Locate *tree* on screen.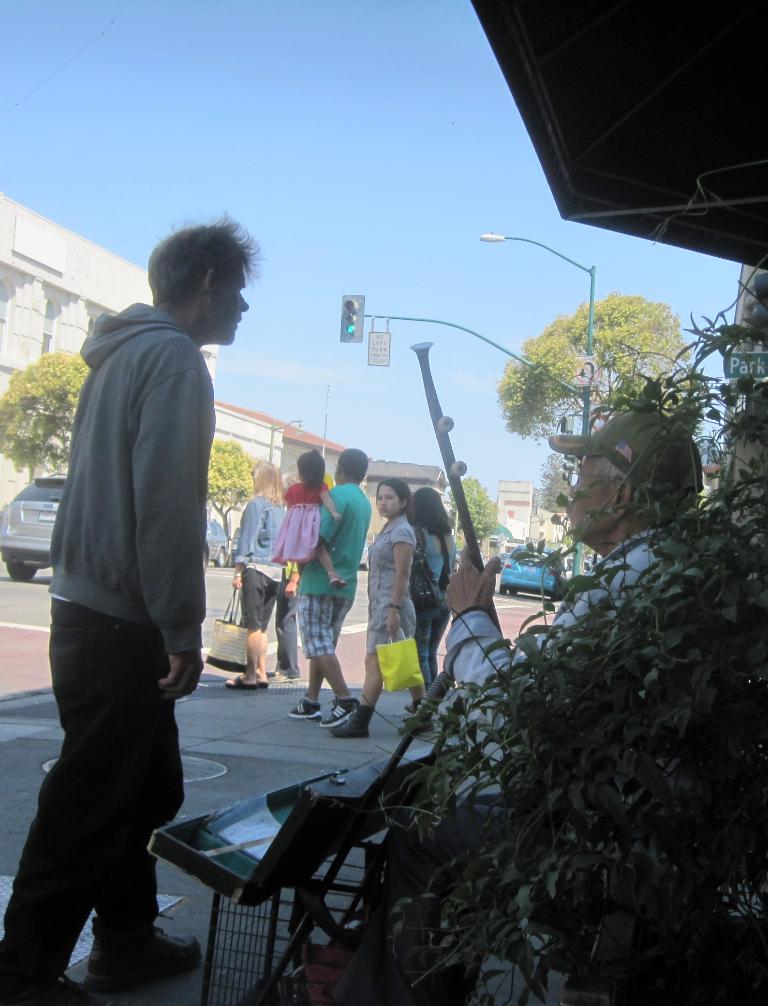
On screen at l=0, t=350, r=89, b=486.
